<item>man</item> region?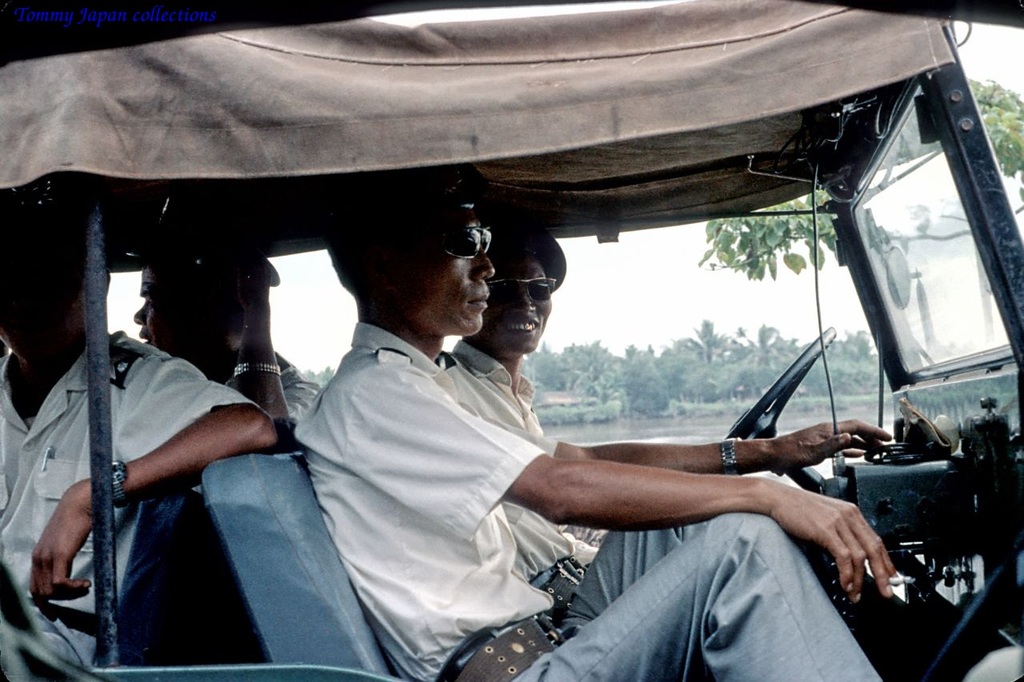
box(294, 152, 902, 681)
